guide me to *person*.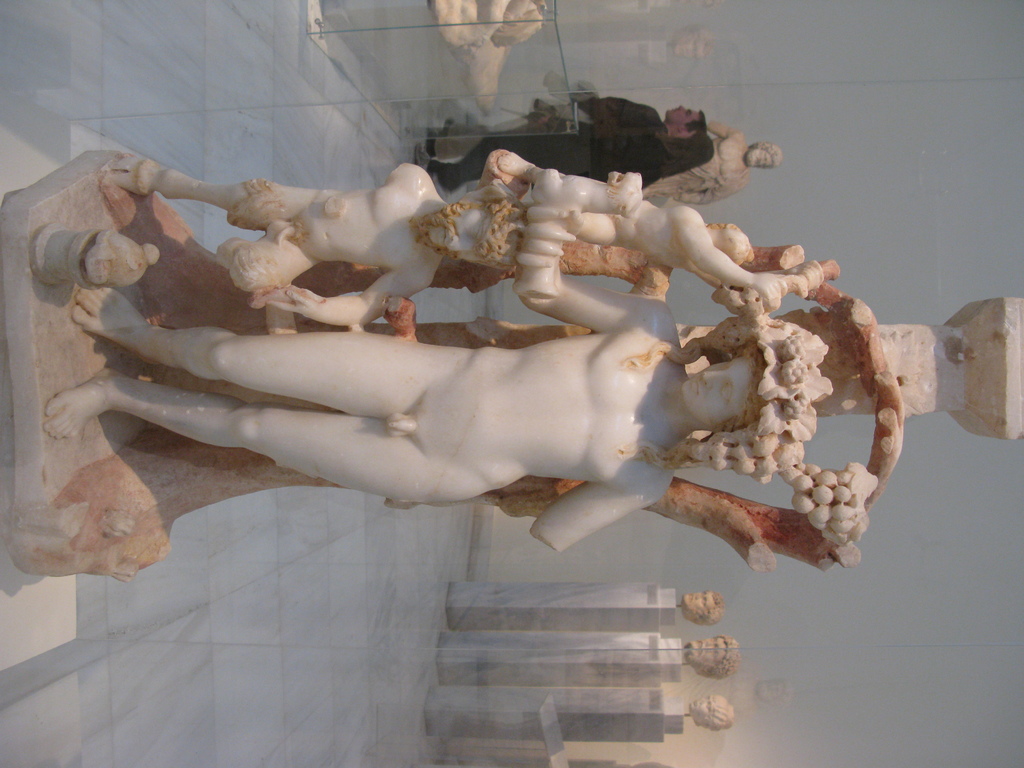
Guidance: detection(677, 593, 726, 627).
